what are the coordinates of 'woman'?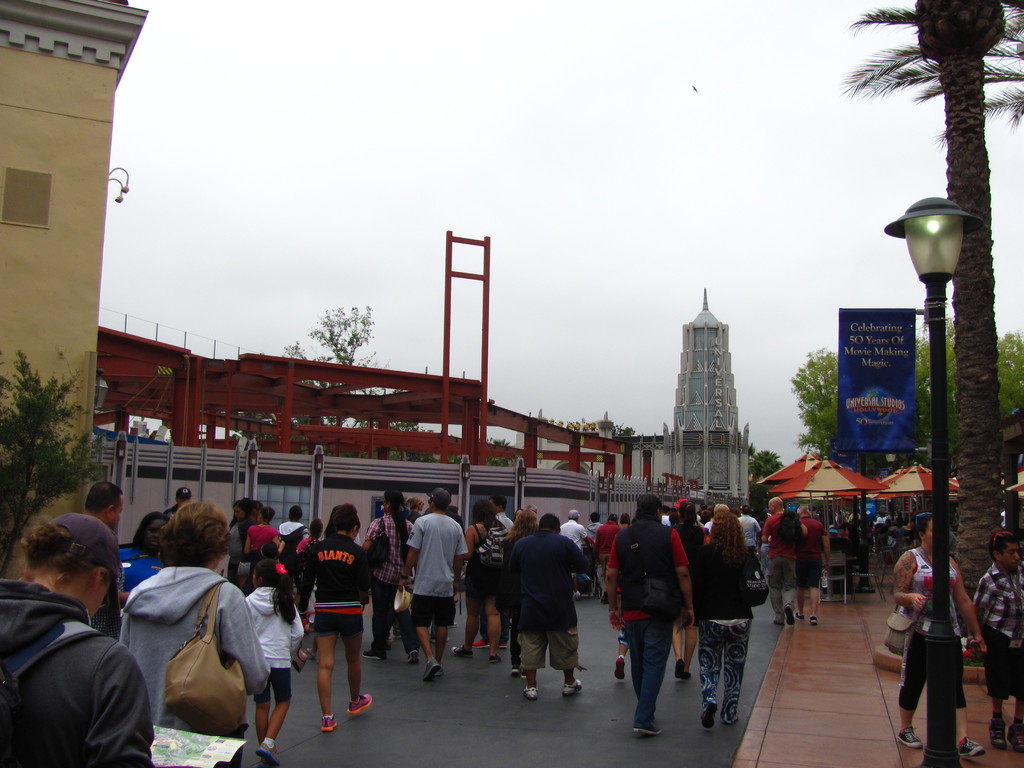
<bbox>291, 503, 373, 733</bbox>.
